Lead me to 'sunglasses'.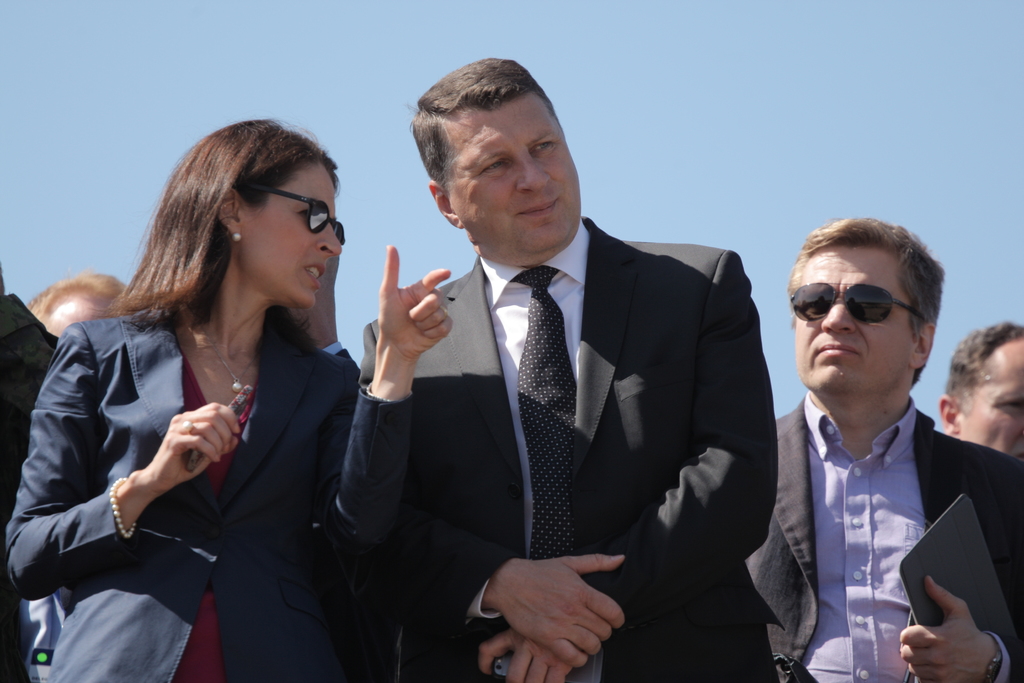
Lead to <box>788,284,916,320</box>.
